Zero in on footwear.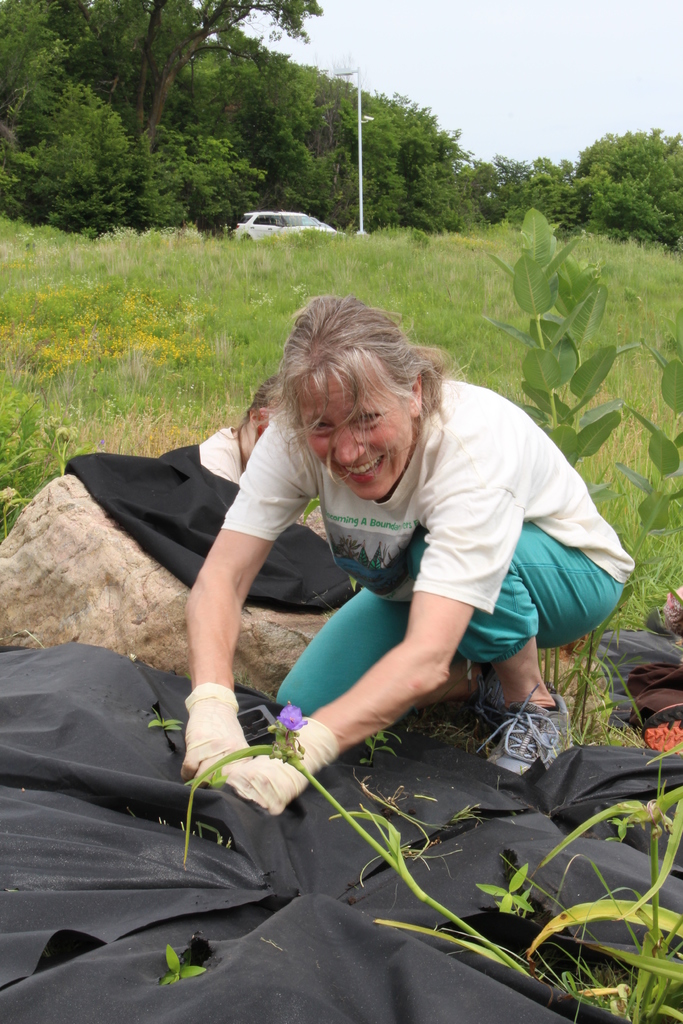
Zeroed in: x1=484 y1=679 x2=584 y2=780.
